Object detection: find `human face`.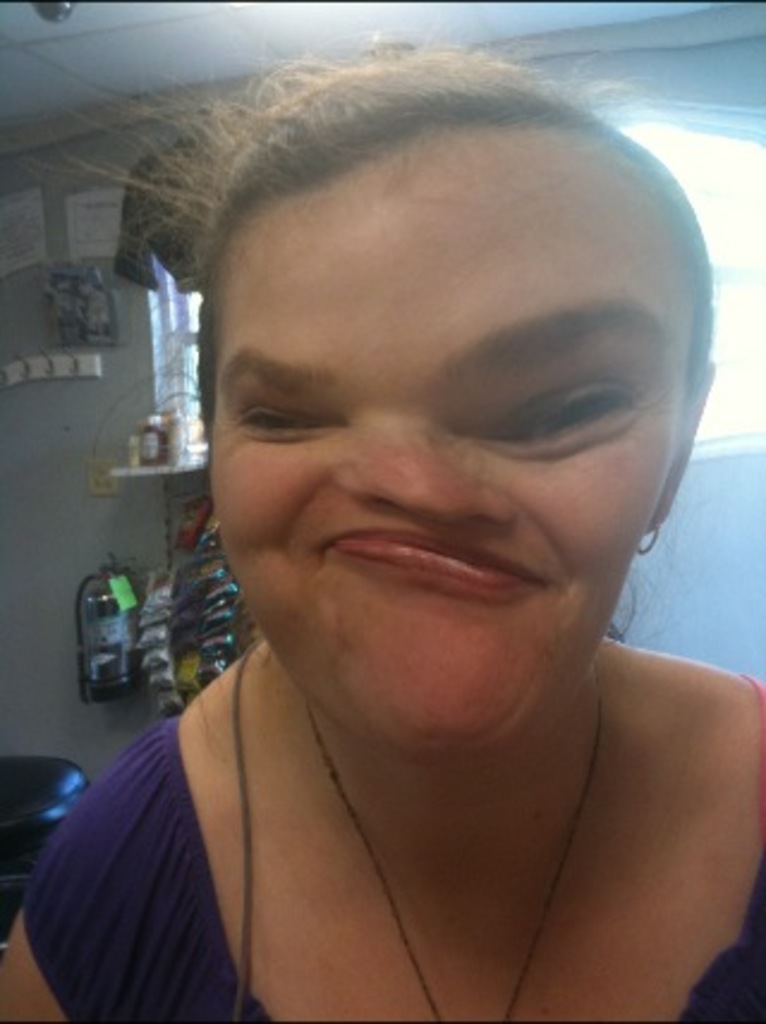
region(203, 122, 694, 742).
